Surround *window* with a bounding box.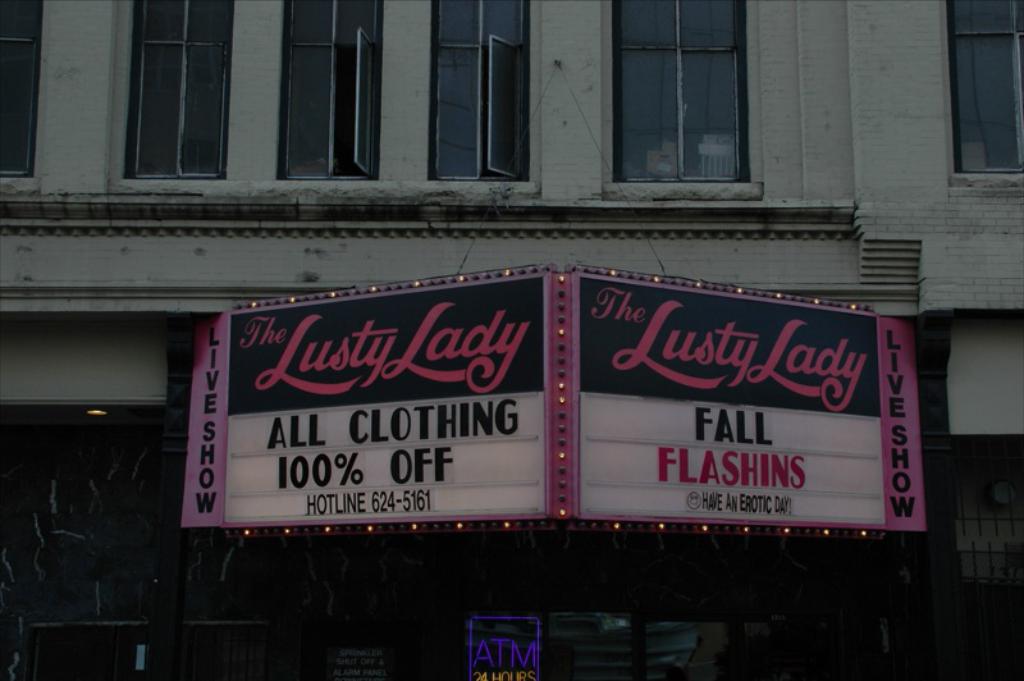
bbox(611, 5, 759, 191).
